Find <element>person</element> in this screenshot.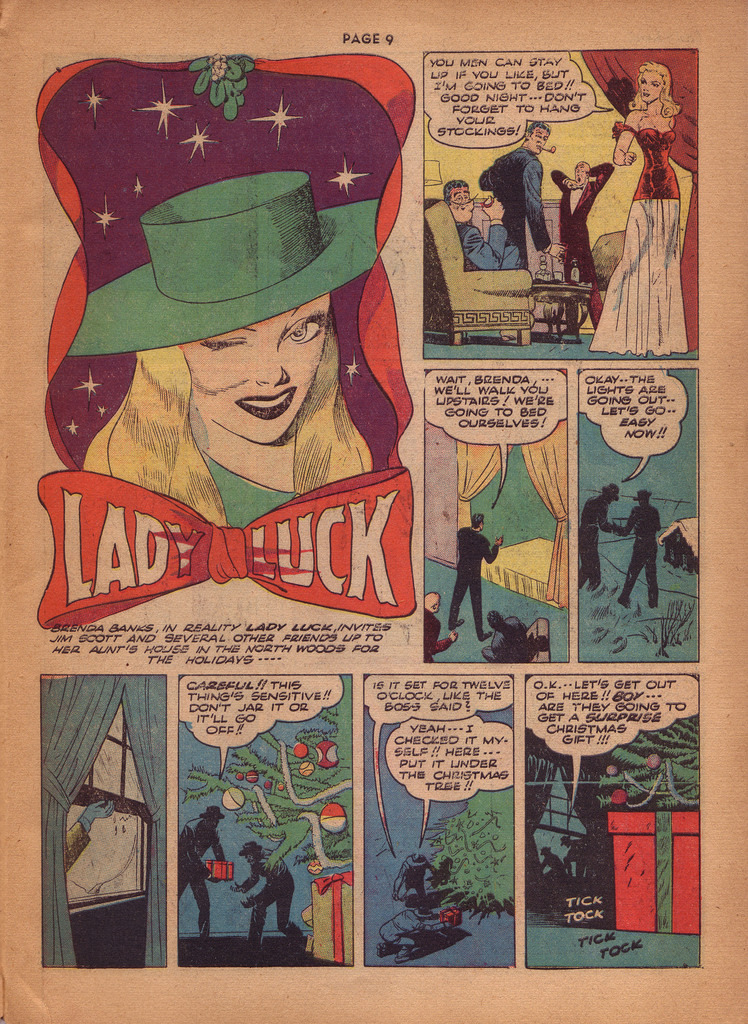
The bounding box for <element>person</element> is box=[443, 179, 524, 268].
